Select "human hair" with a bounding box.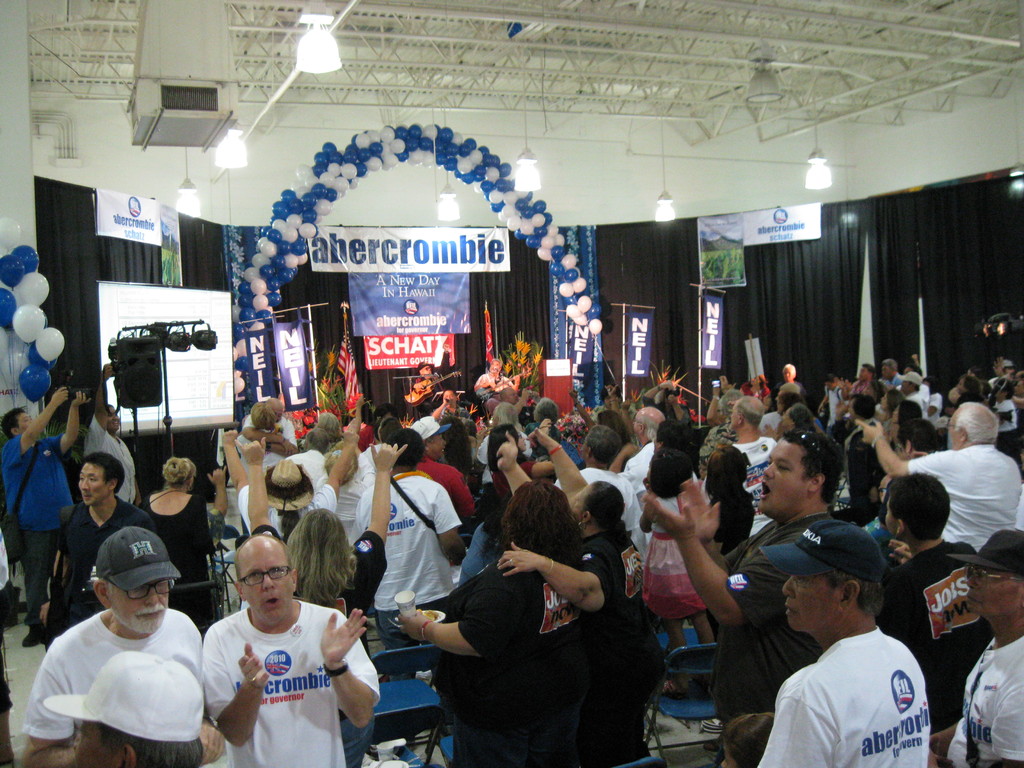
bbox=(821, 570, 884, 616).
